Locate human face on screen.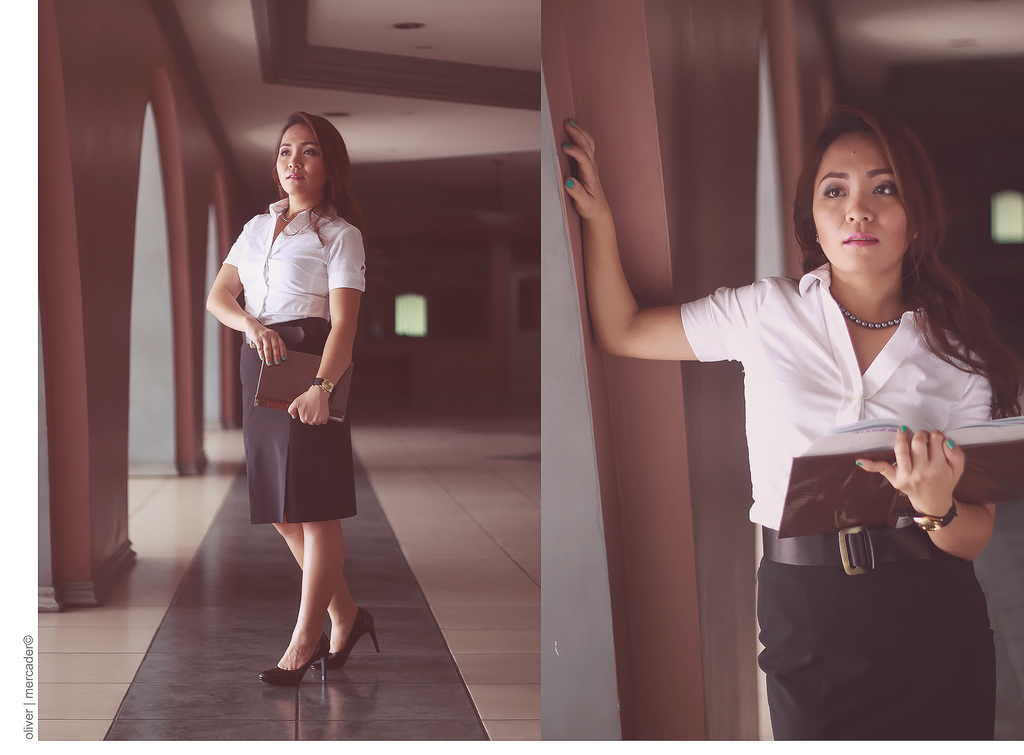
On screen at <bbox>809, 129, 914, 272</bbox>.
